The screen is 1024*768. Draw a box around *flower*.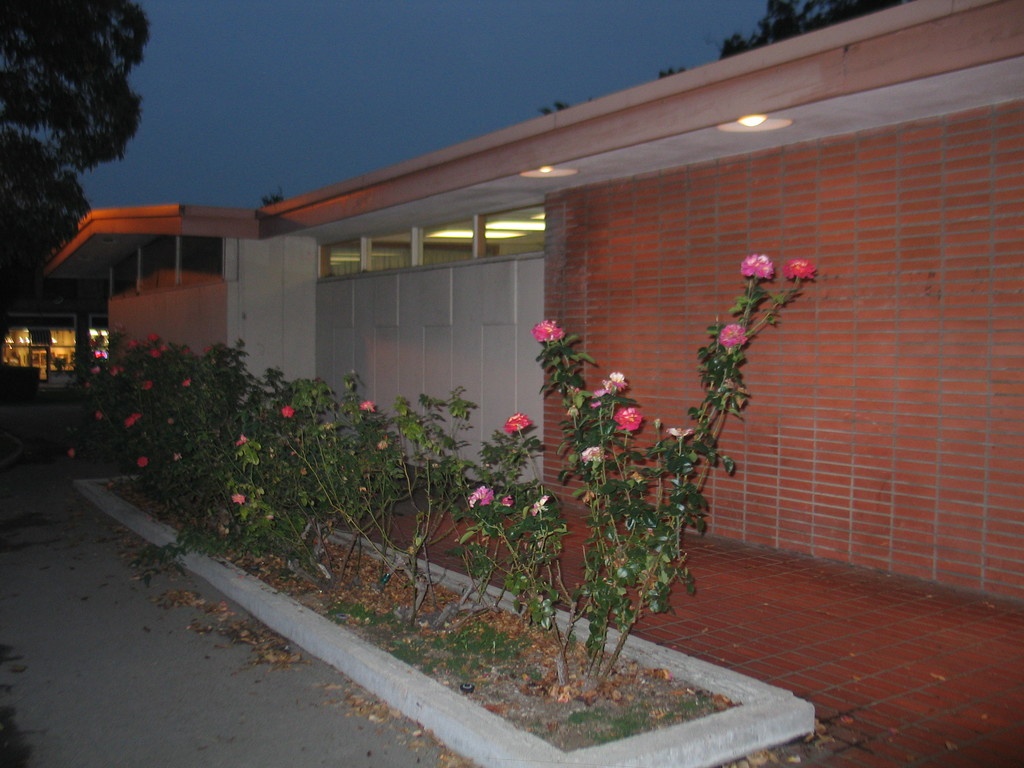
Rect(718, 322, 751, 347).
